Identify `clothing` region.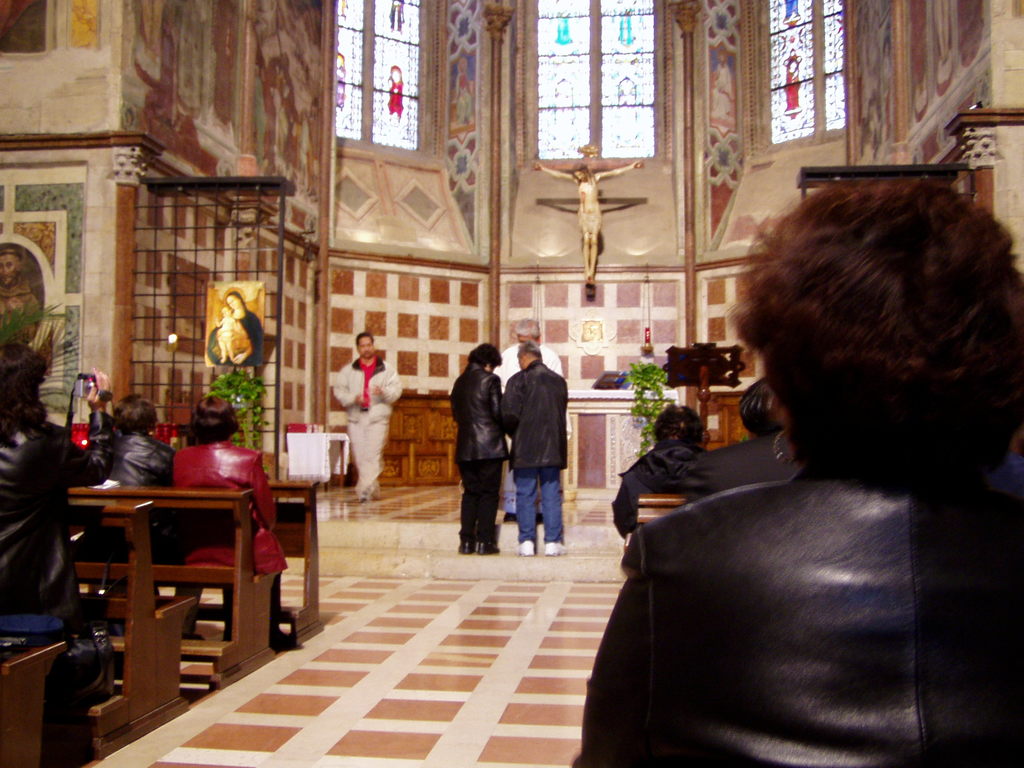
Region: {"x1": 204, "y1": 306, "x2": 267, "y2": 367}.
